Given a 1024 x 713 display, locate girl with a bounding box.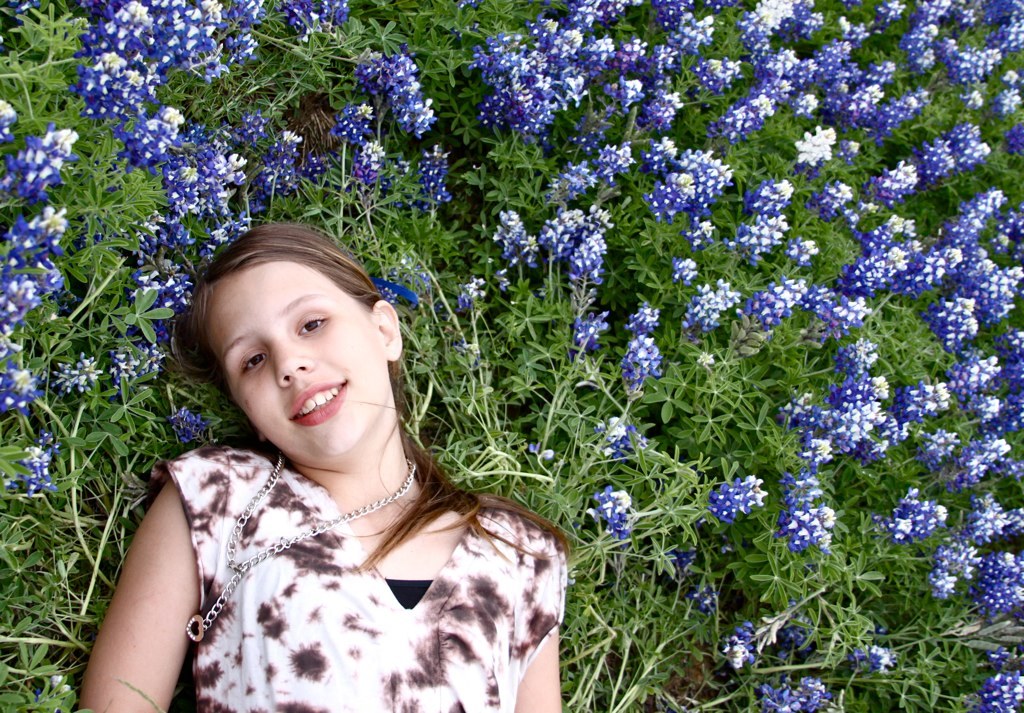
Located: crop(83, 223, 567, 712).
